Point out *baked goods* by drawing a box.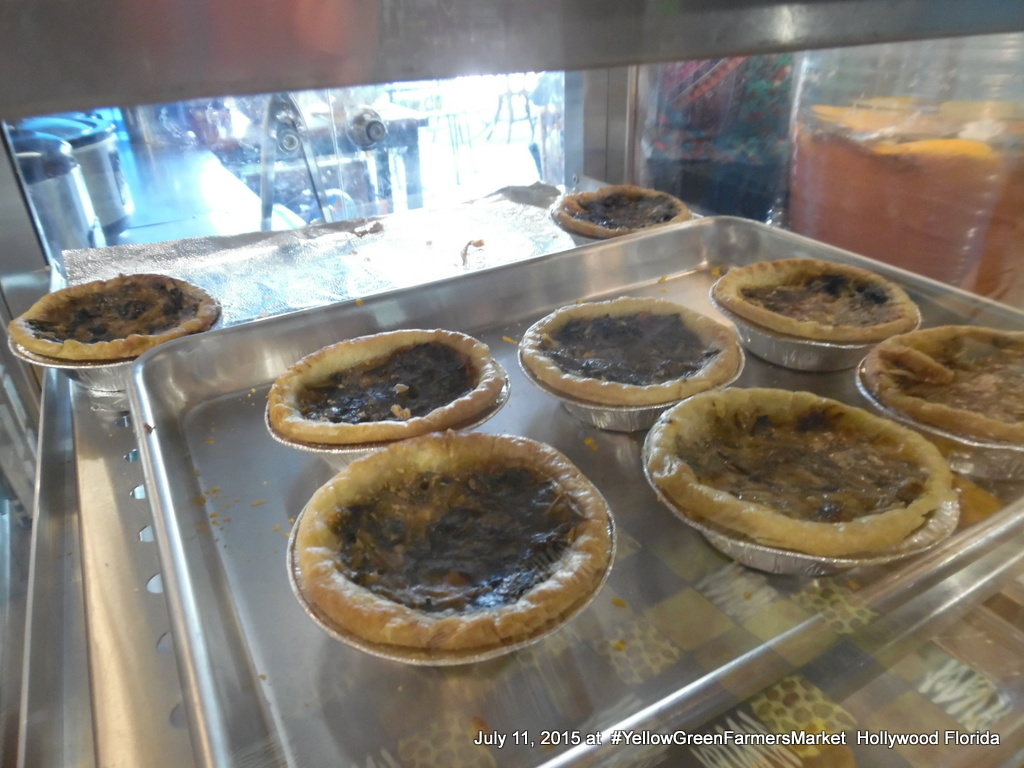
rect(520, 297, 740, 404).
